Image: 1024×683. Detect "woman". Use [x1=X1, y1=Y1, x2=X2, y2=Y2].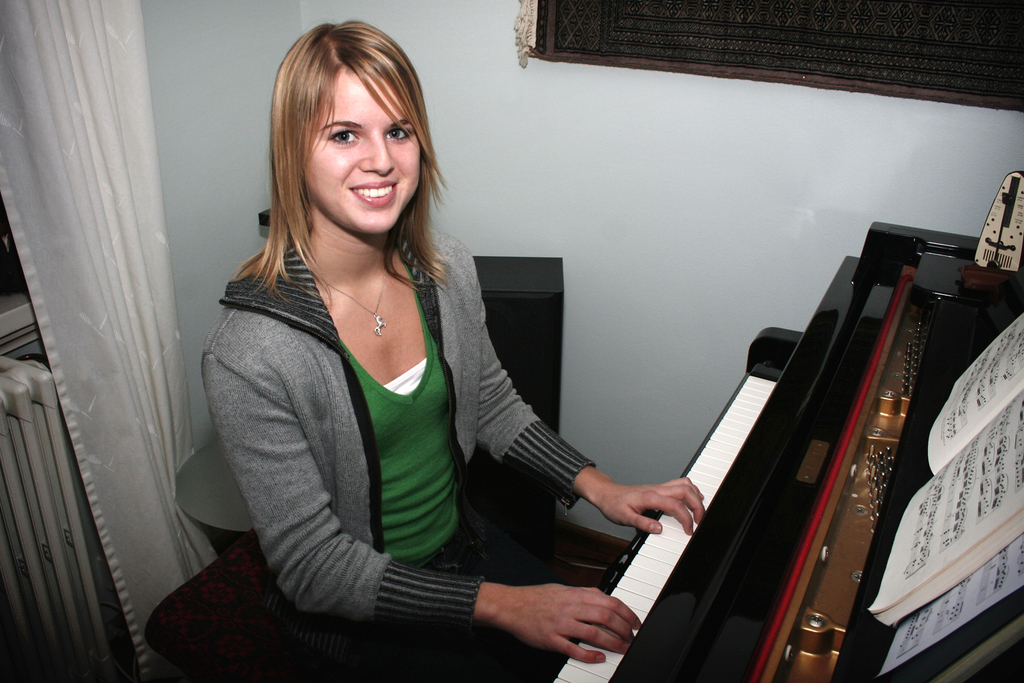
[x1=202, y1=56, x2=641, y2=680].
